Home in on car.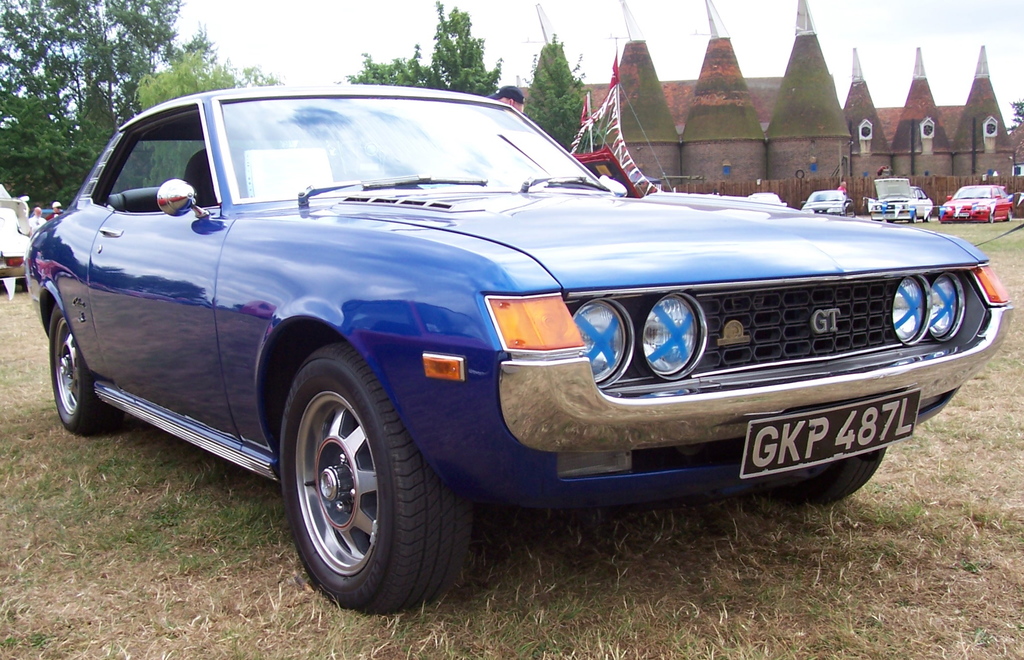
Homed in at 867, 177, 931, 225.
